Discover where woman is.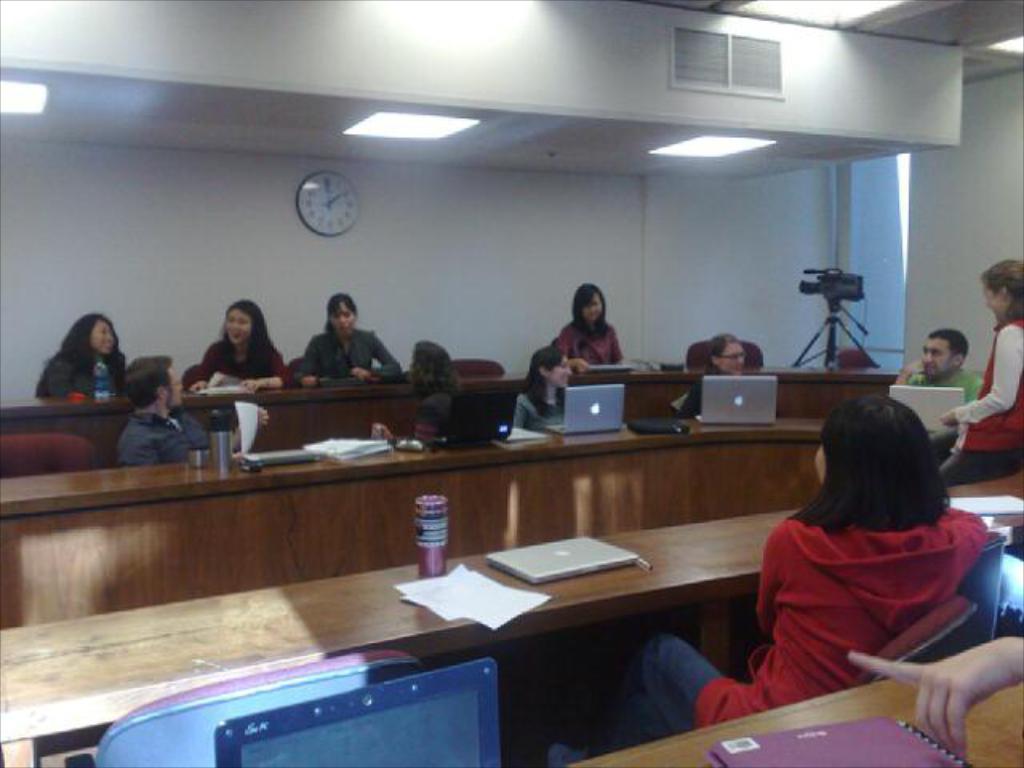
Discovered at (936, 258, 1022, 491).
